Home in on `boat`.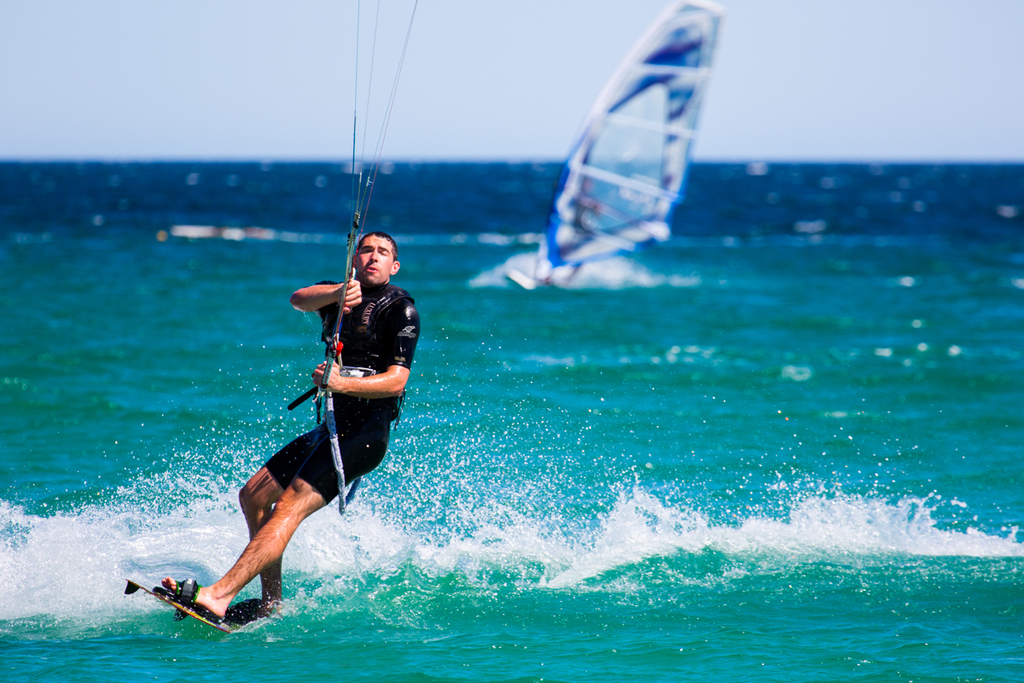
Homed in at {"left": 494, "top": 33, "right": 751, "bottom": 304}.
